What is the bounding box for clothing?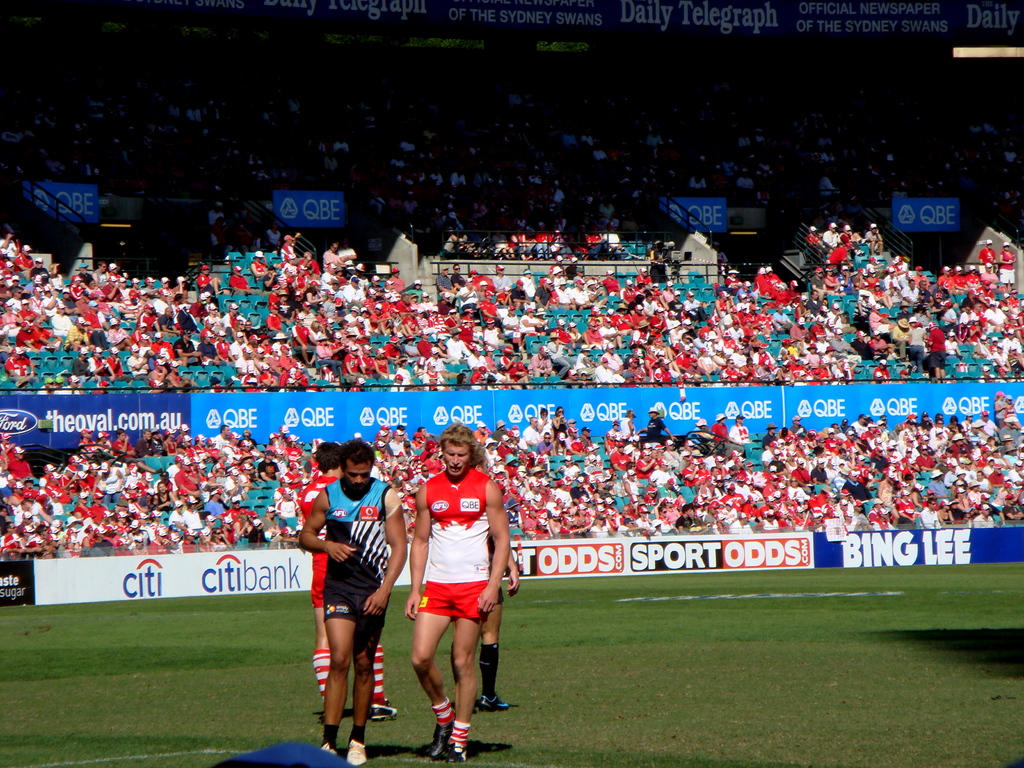
{"left": 306, "top": 476, "right": 388, "bottom": 687}.
